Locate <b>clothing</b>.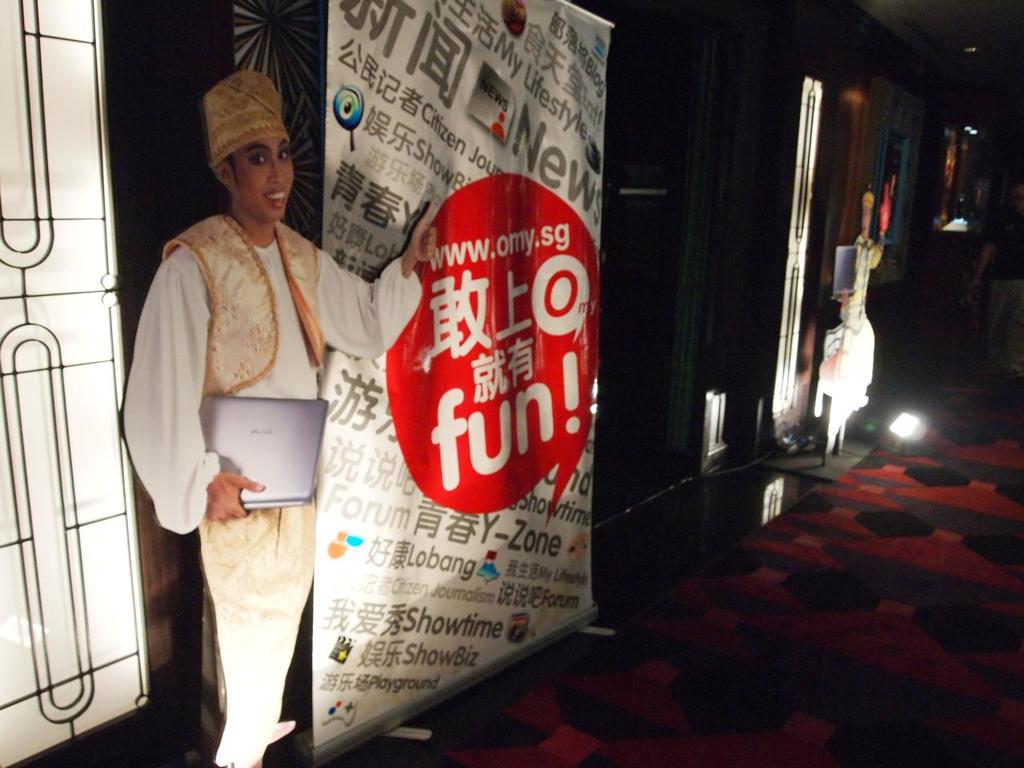
Bounding box: [984, 207, 1023, 359].
